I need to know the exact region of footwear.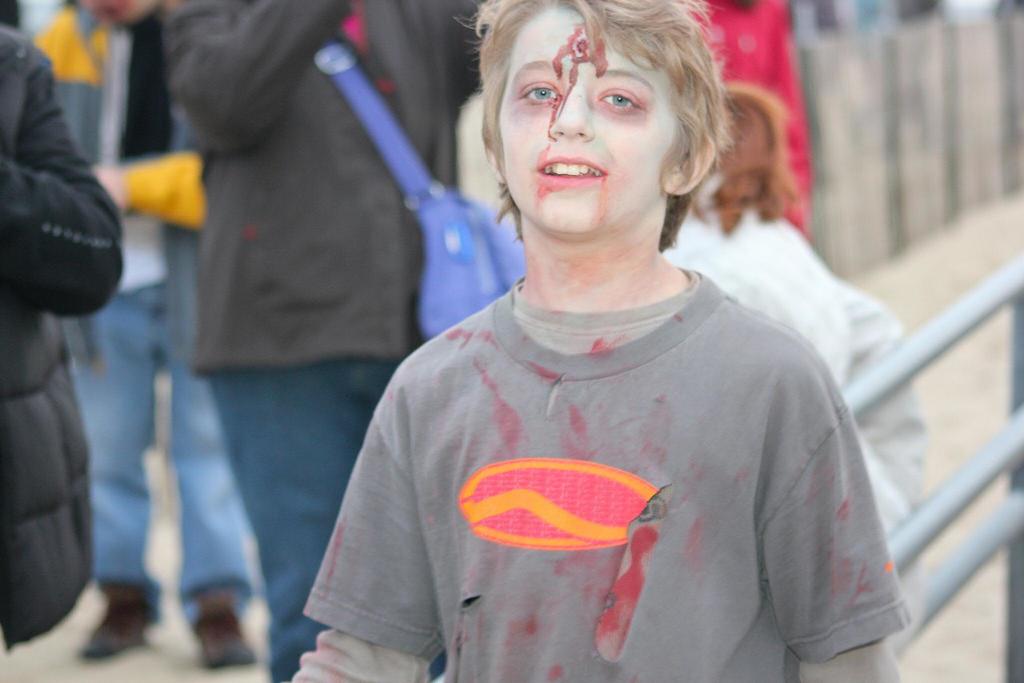
Region: bbox=[195, 588, 257, 668].
